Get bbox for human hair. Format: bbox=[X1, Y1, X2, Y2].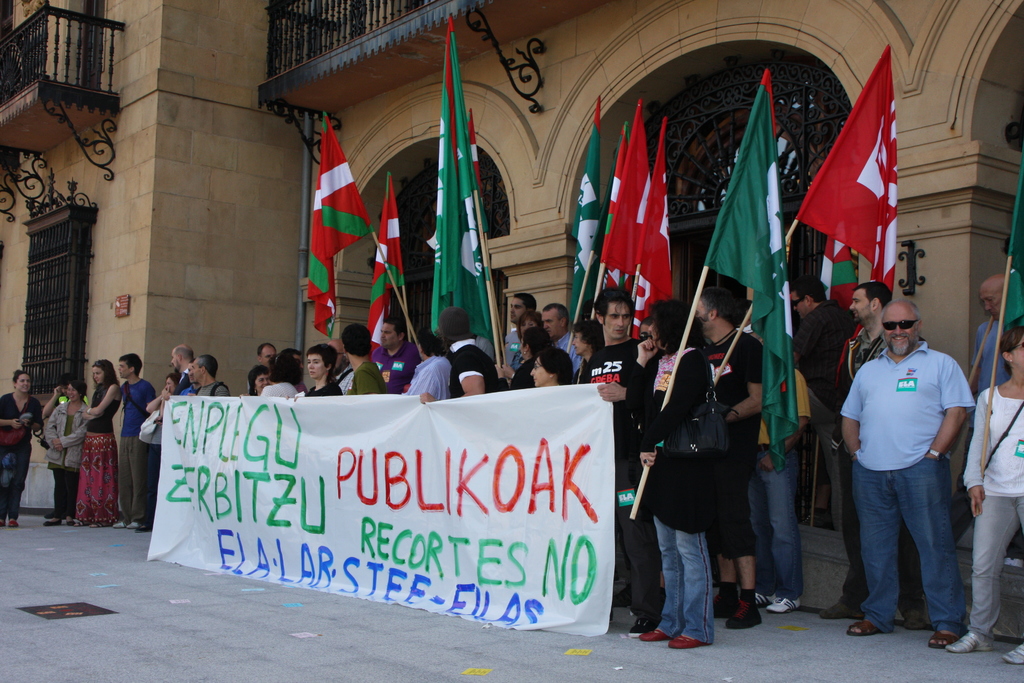
bbox=[268, 349, 300, 385].
